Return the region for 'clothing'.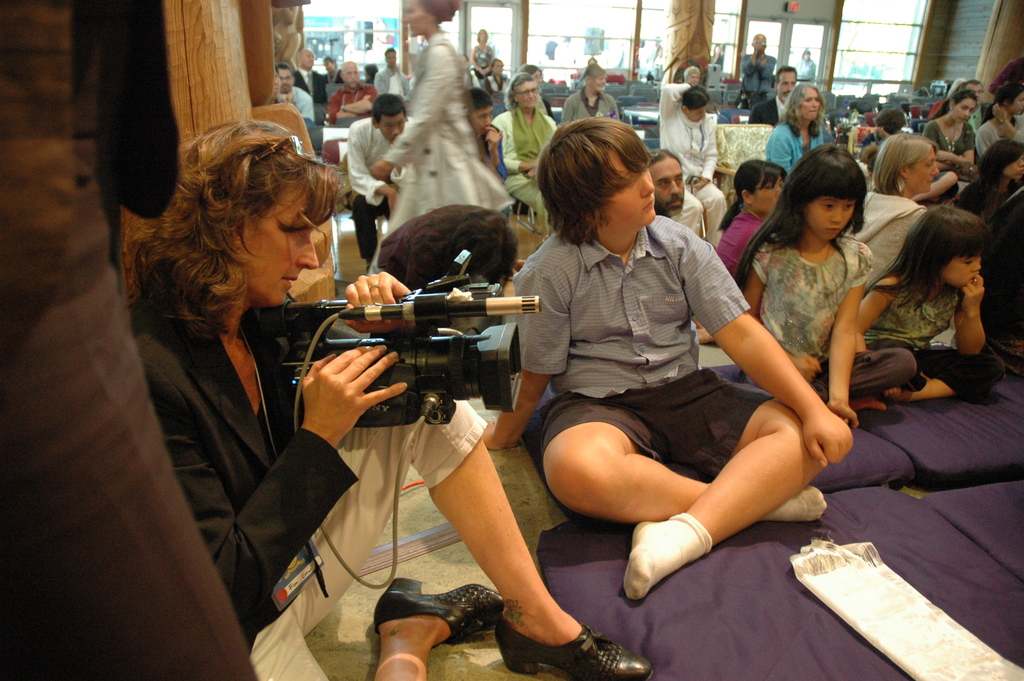
750,90,788,122.
